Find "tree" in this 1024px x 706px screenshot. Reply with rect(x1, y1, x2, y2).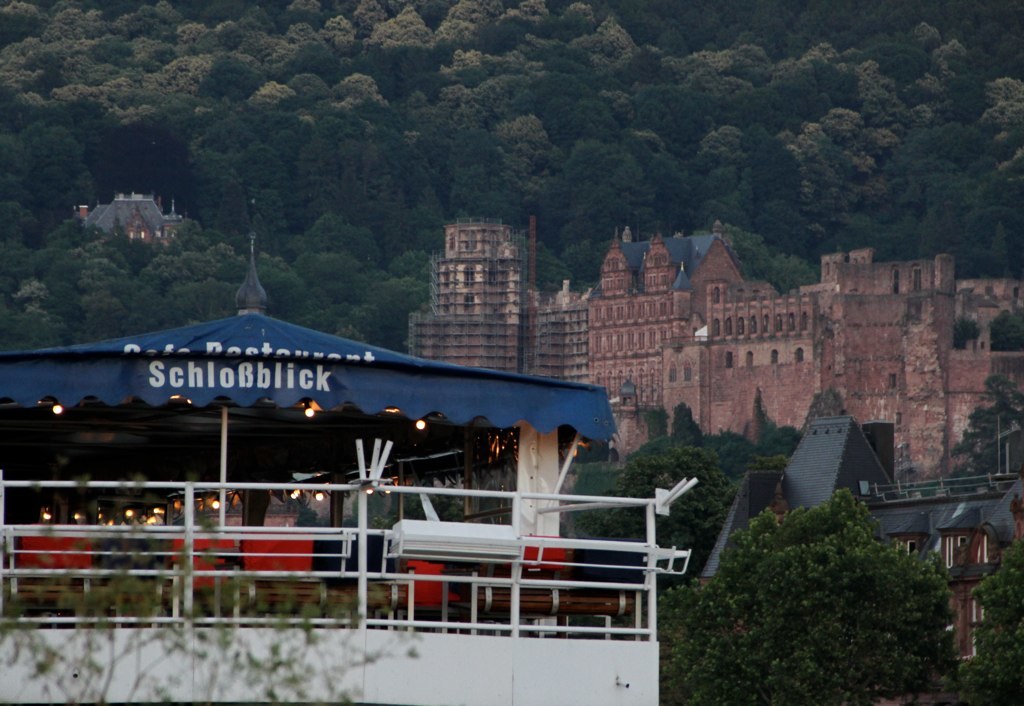
rect(518, 64, 621, 134).
